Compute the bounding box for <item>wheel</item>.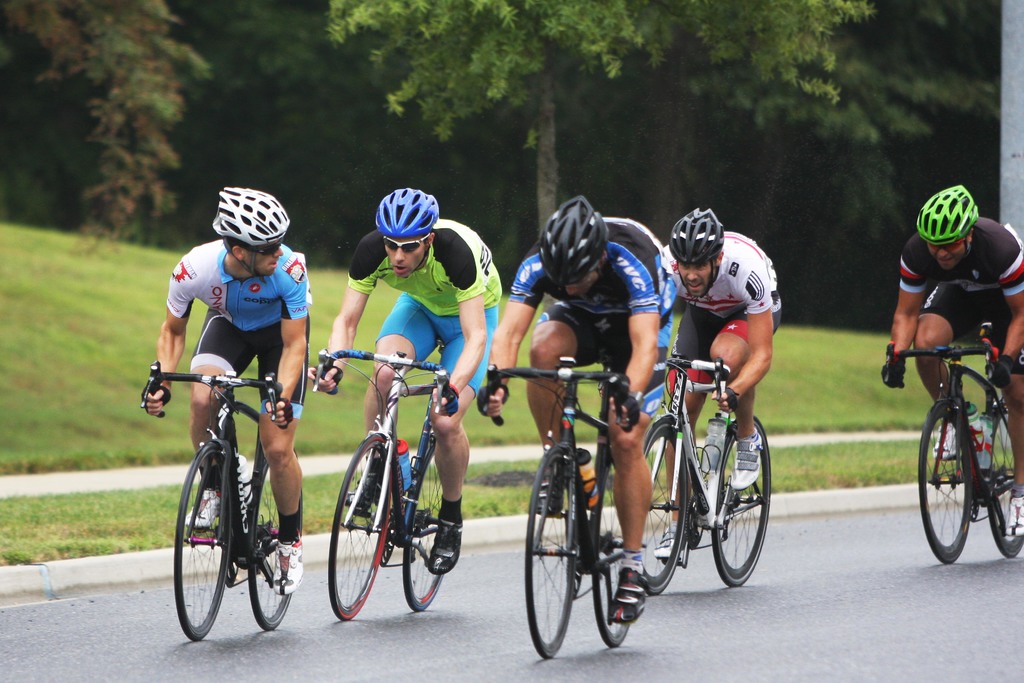
BBox(988, 412, 1023, 555).
